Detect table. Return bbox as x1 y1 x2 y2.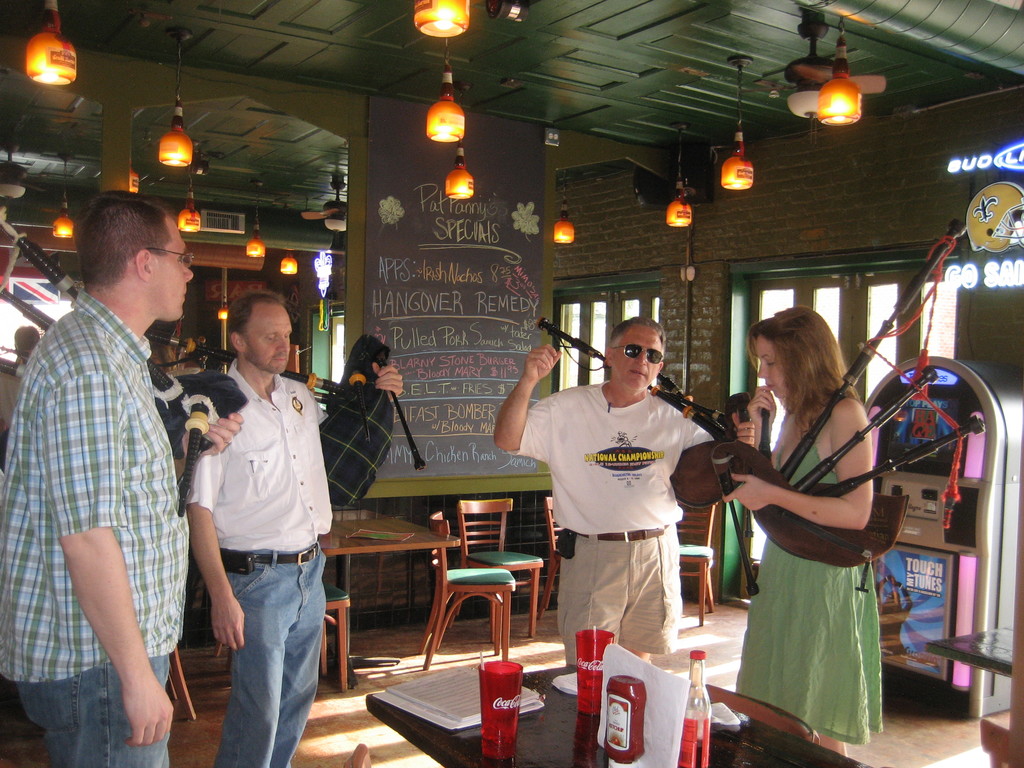
367 663 868 767.
